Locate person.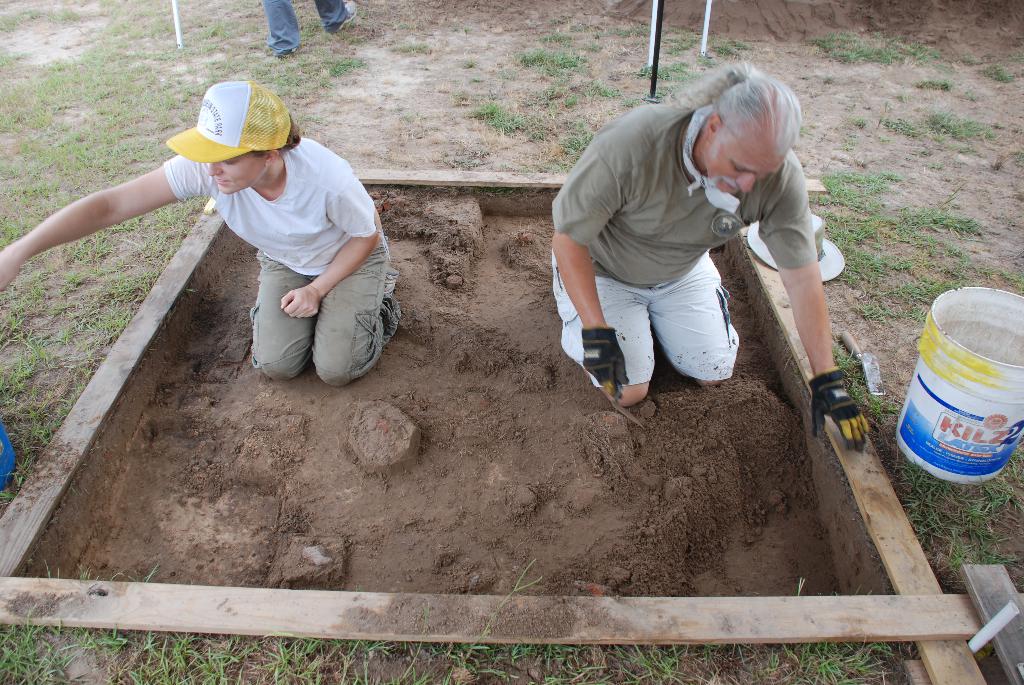
Bounding box: region(552, 54, 872, 452).
